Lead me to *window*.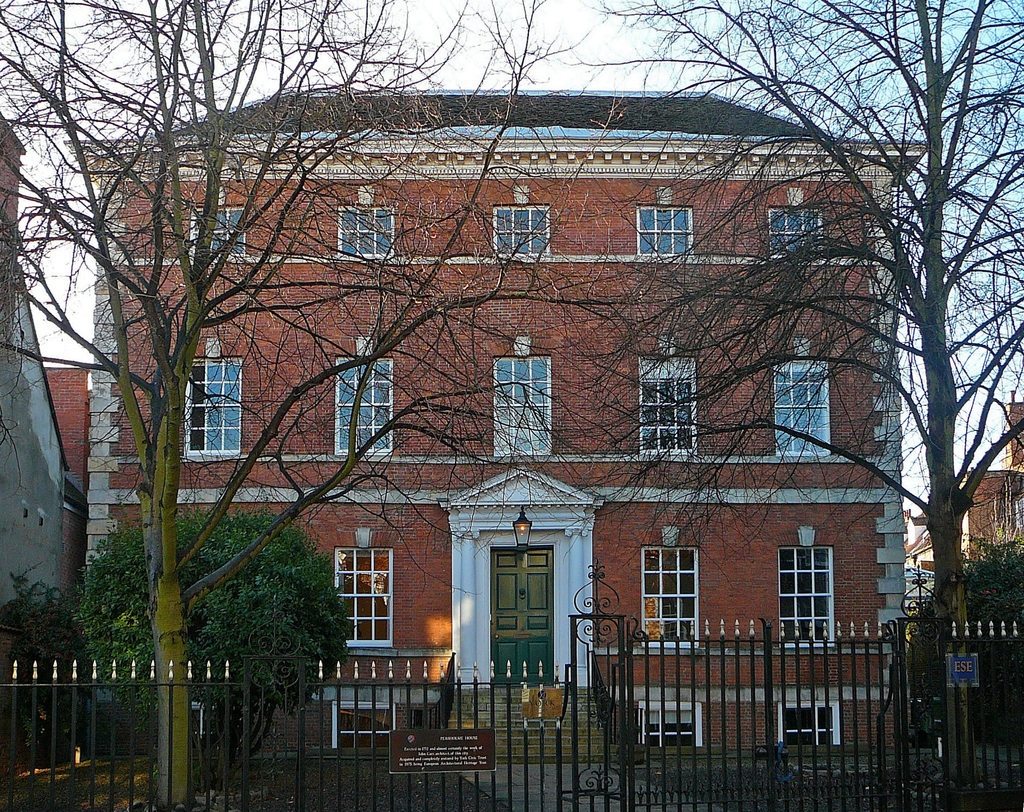
Lead to detection(644, 543, 697, 645).
